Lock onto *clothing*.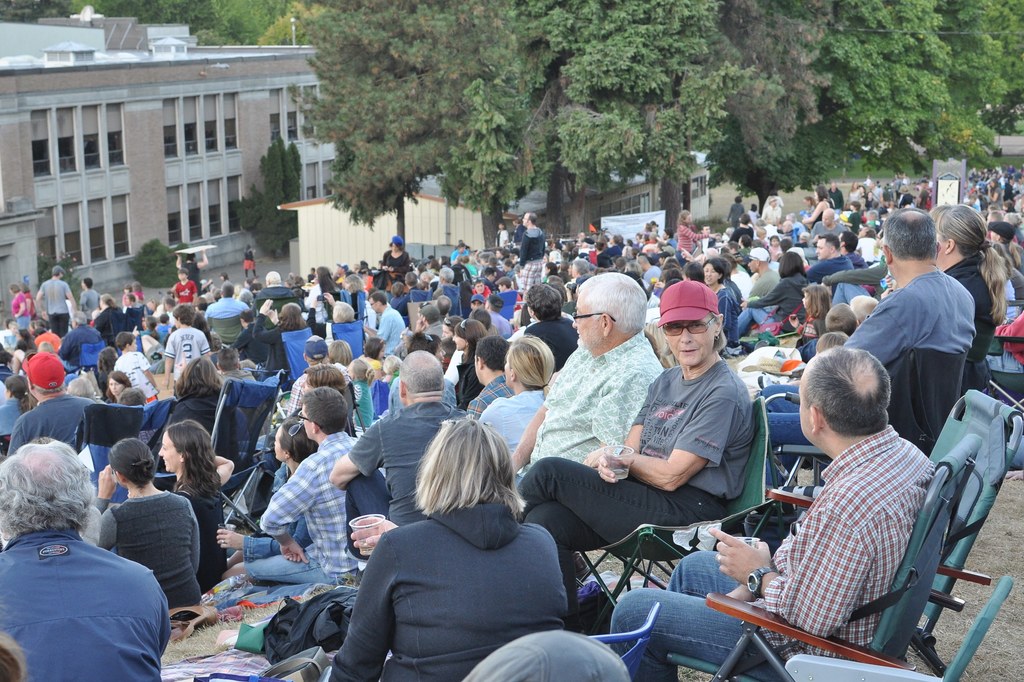
Locked: locate(115, 353, 158, 401).
